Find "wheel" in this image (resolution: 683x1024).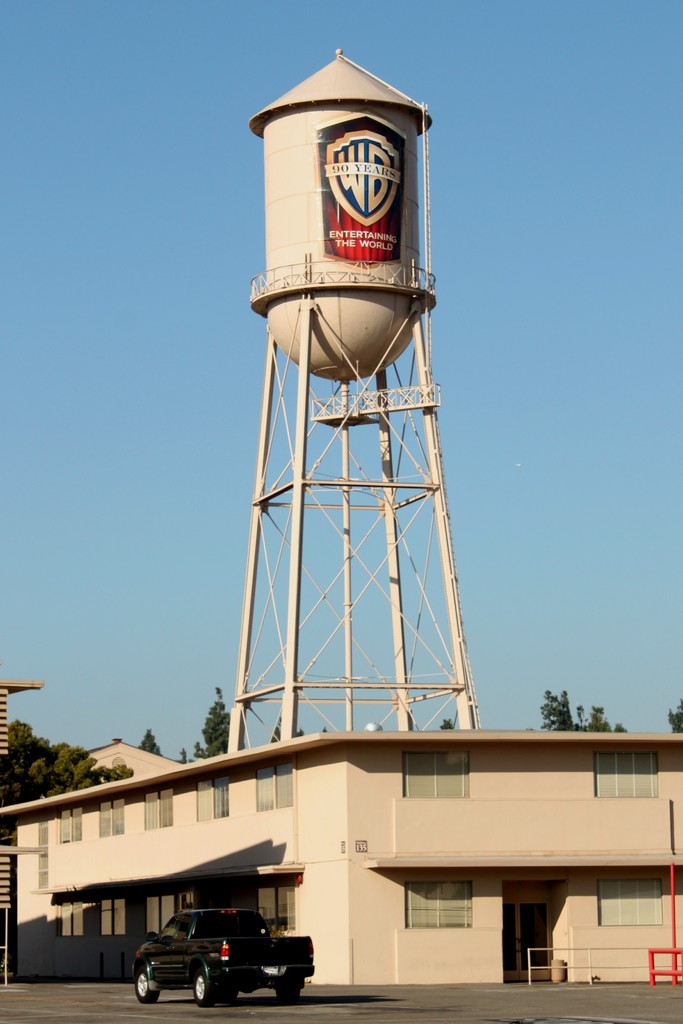
(274,979,299,1005).
